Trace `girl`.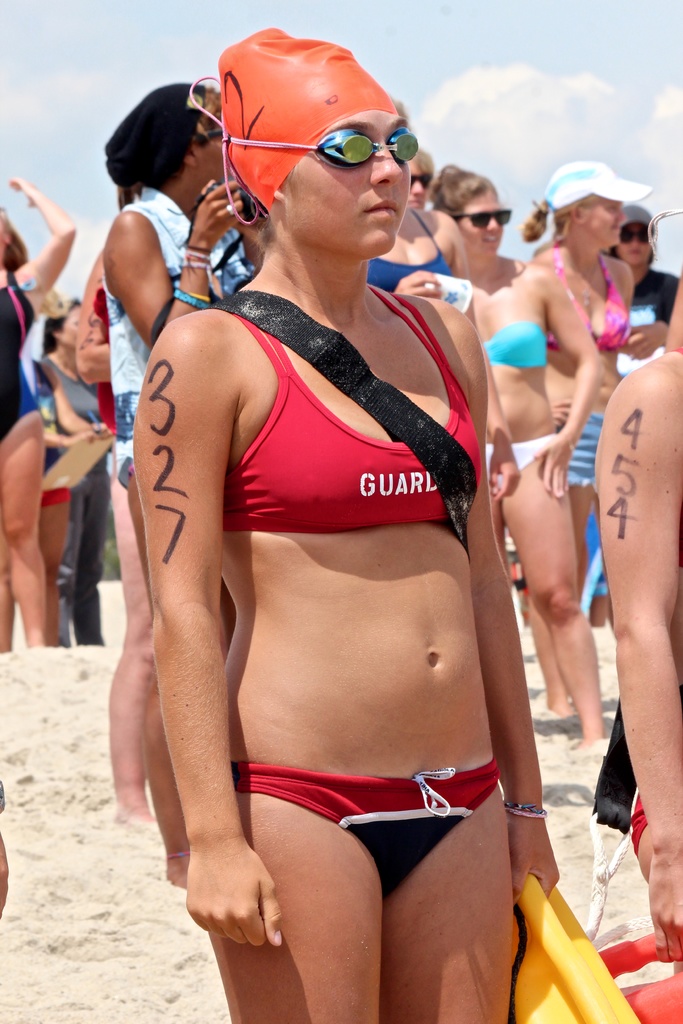
Traced to BBox(134, 40, 556, 1023).
